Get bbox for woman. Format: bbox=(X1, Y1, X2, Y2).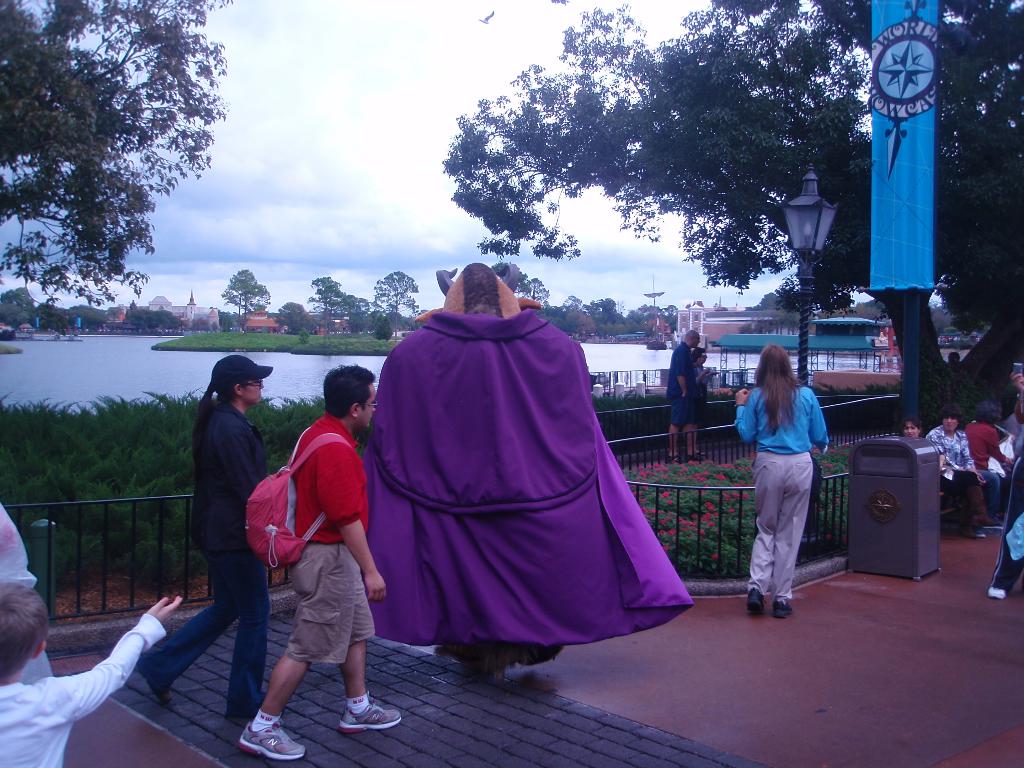
bbox=(735, 335, 841, 619).
